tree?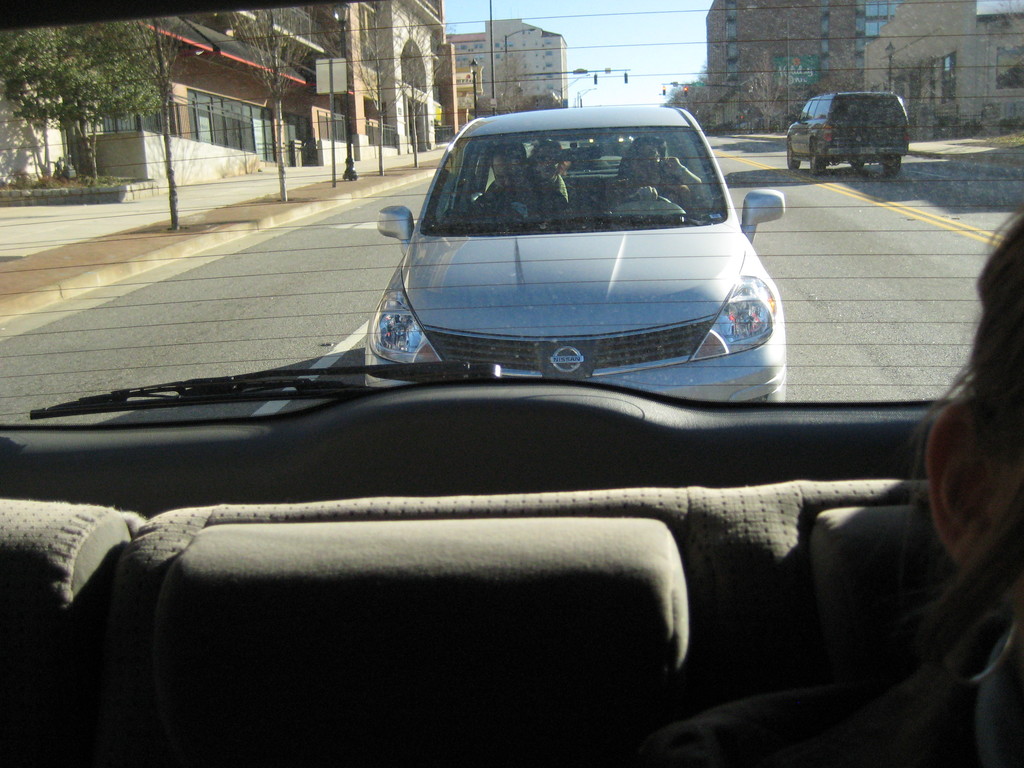
crop(0, 13, 183, 179)
